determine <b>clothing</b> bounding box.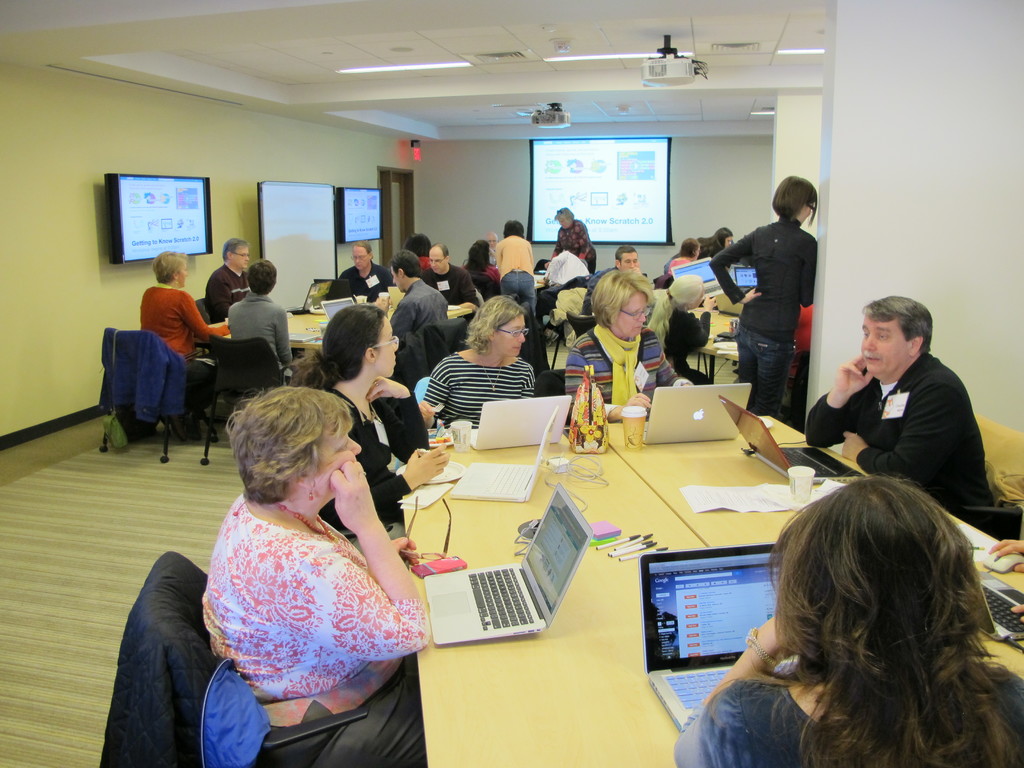
Determined: (206, 264, 255, 322).
